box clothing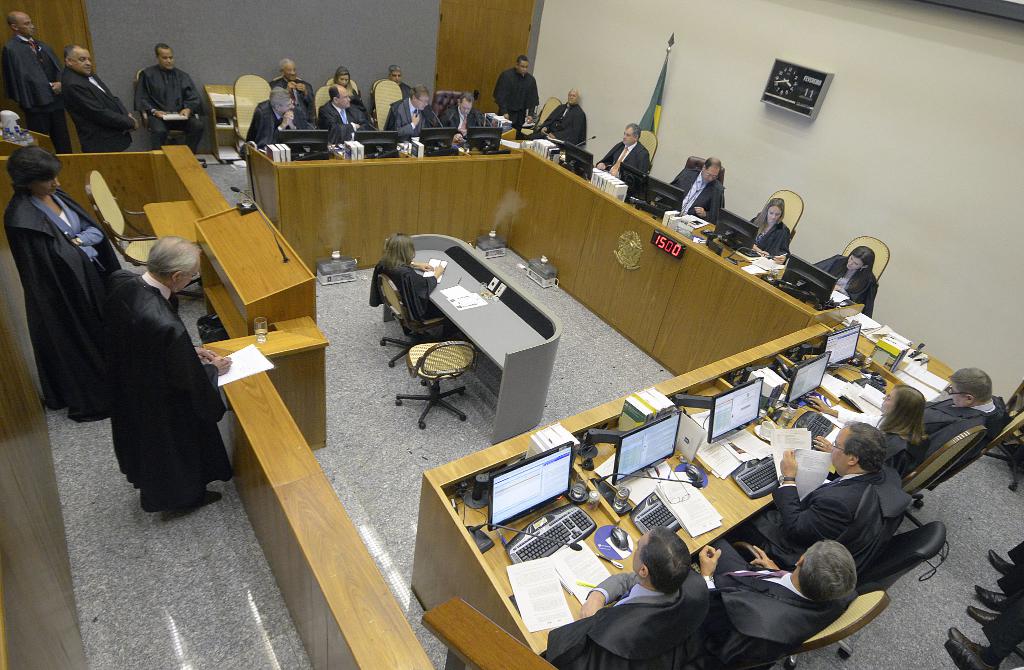
pyautogui.locateOnScreen(47, 202, 221, 530)
